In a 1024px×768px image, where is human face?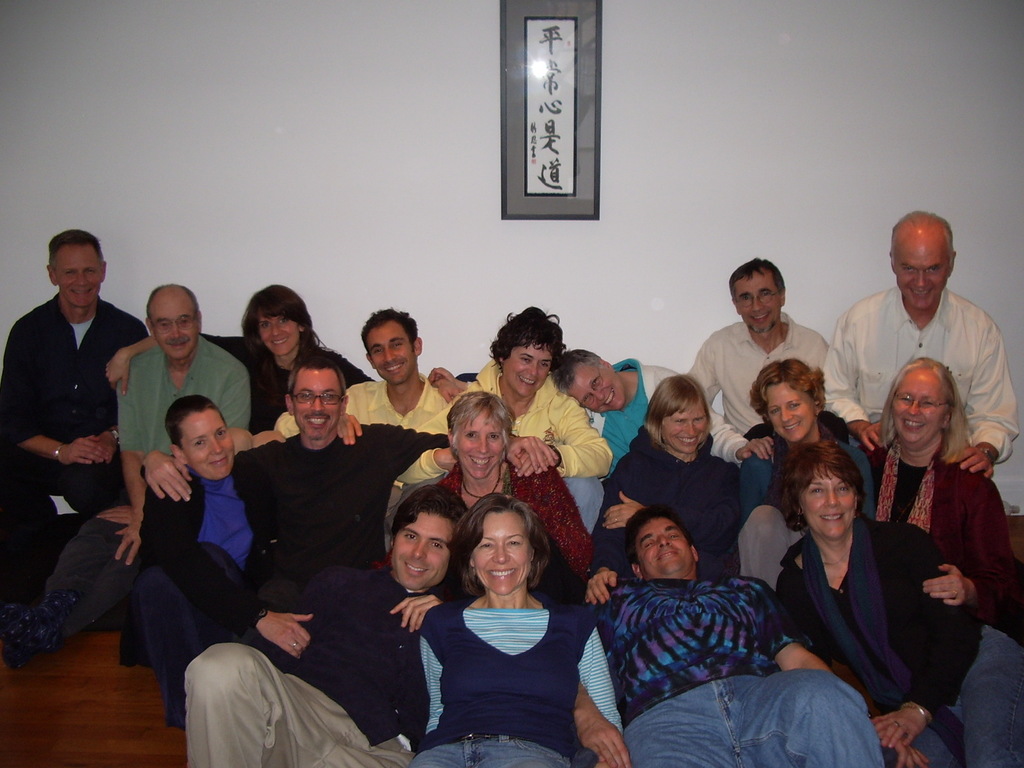
pyautogui.locateOnScreen(662, 408, 708, 457).
